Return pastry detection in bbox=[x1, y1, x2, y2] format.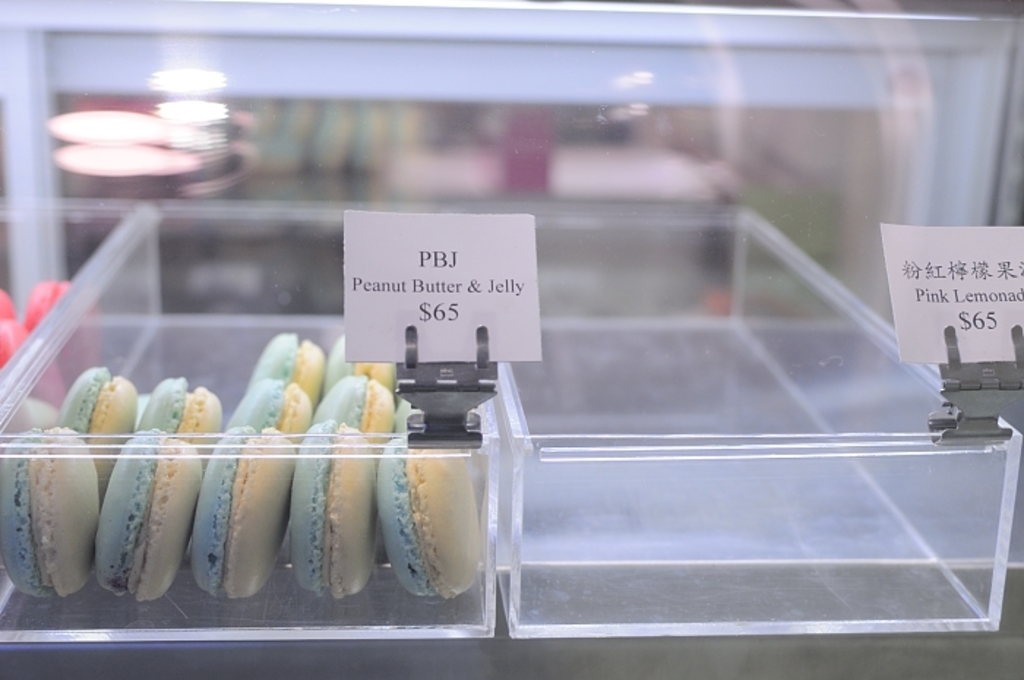
bbox=[231, 377, 310, 449].
